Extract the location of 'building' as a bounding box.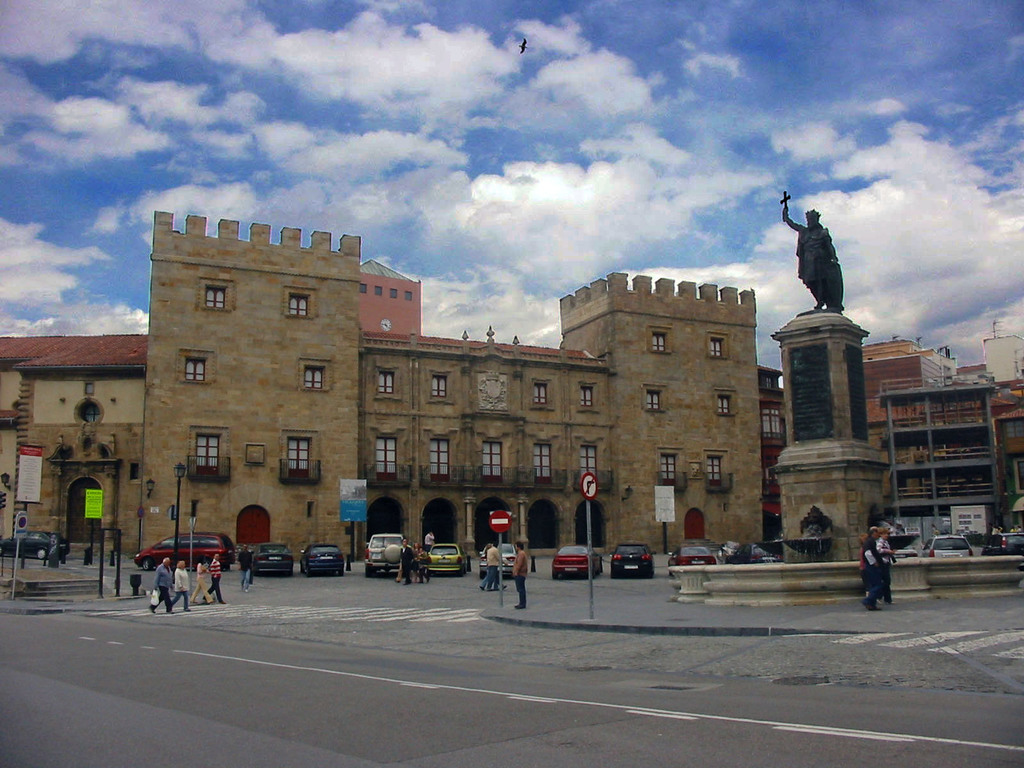
<box>754,331,1023,540</box>.
